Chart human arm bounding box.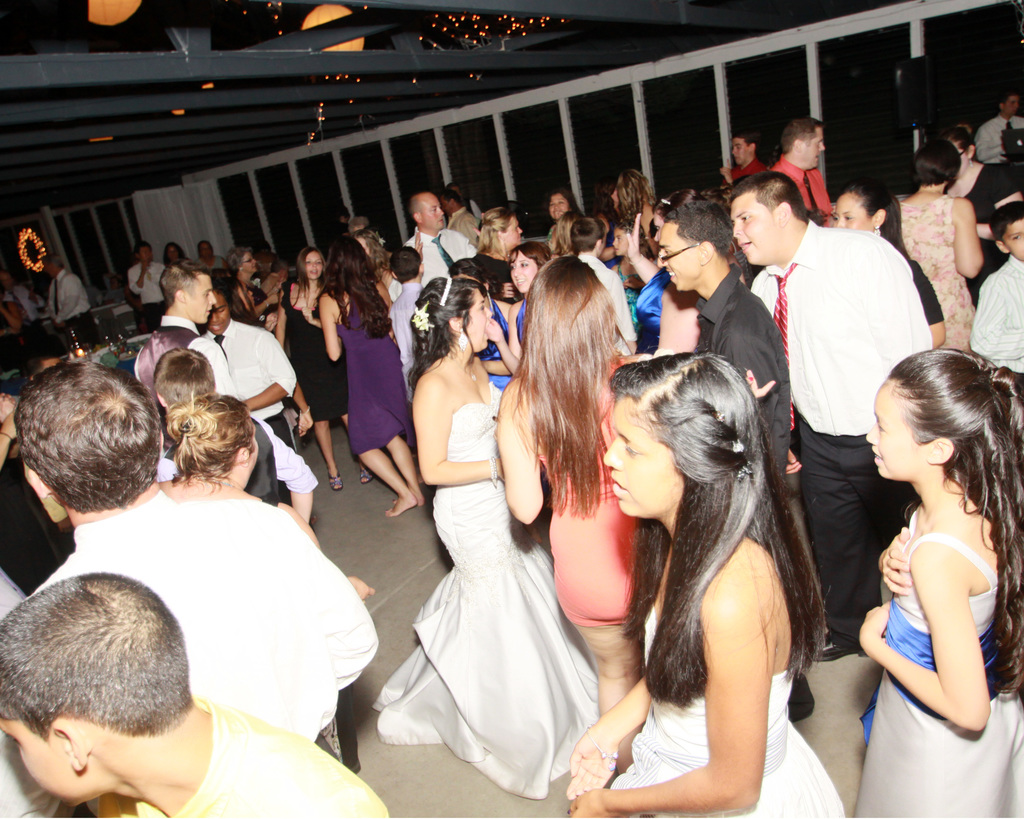
Charted: 966/271/1023/361.
